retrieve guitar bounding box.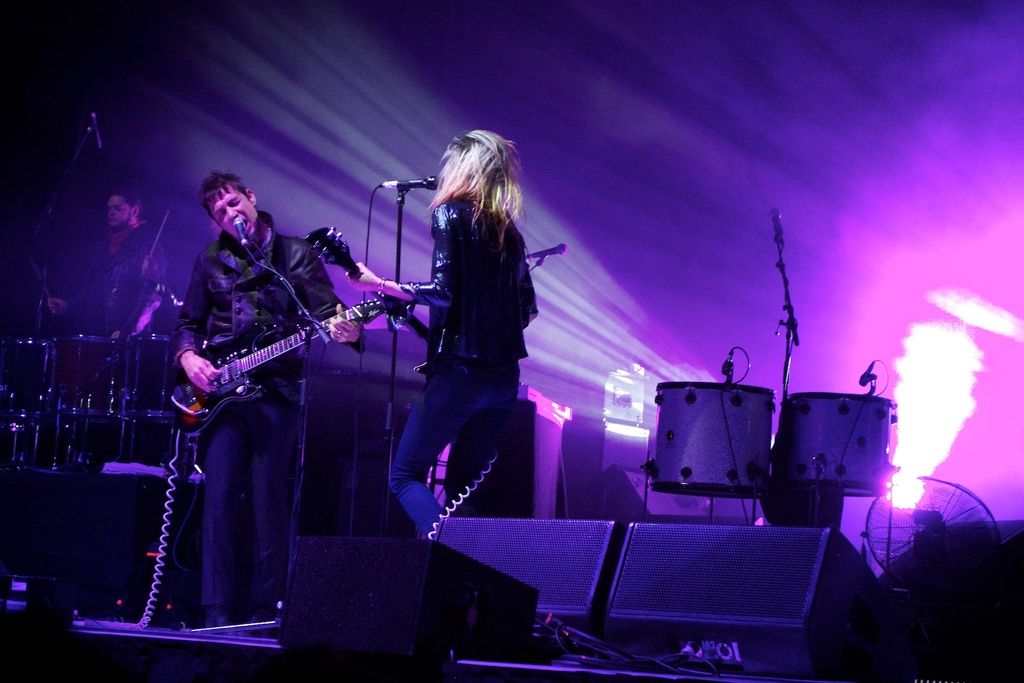
Bounding box: (305, 215, 433, 382).
